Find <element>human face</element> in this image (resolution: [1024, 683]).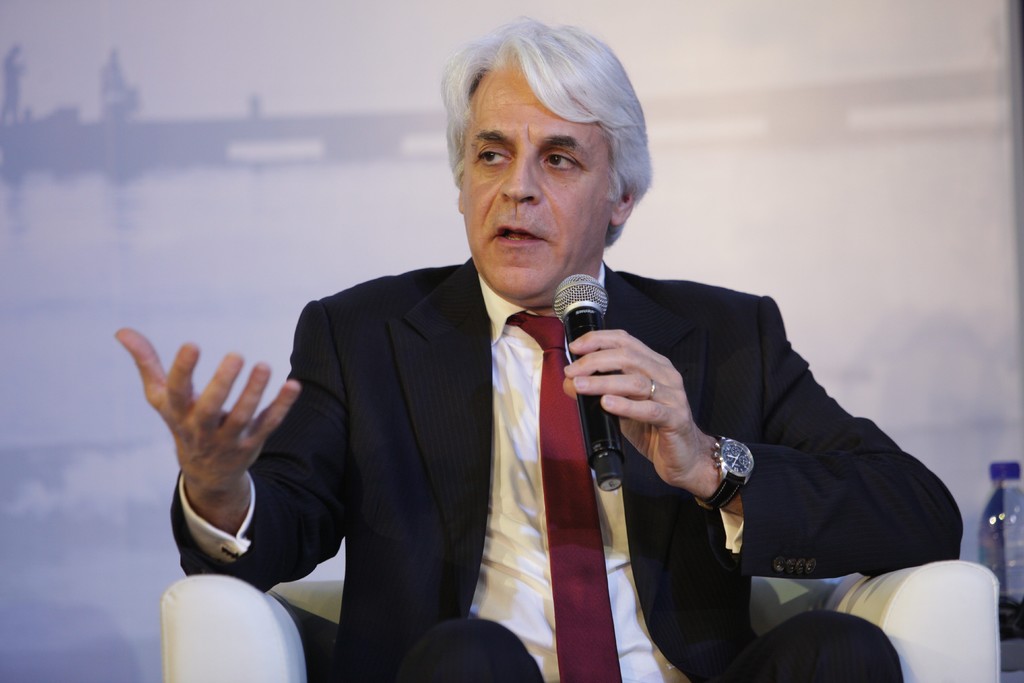
region(463, 69, 611, 295).
